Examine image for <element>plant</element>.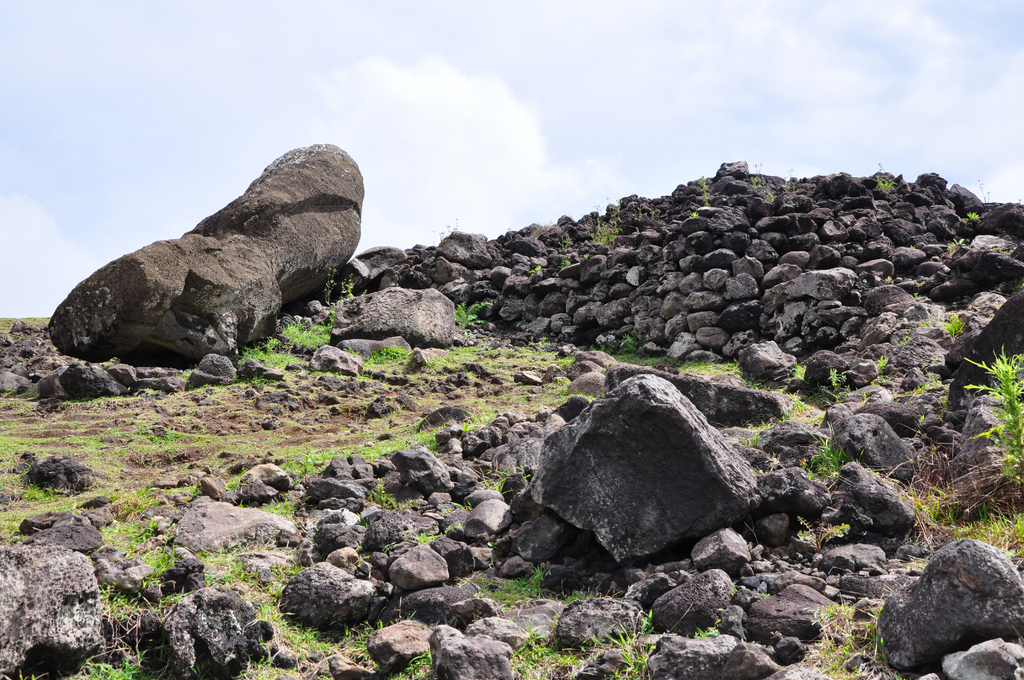
Examination result: left=959, top=341, right=1023, bottom=496.
